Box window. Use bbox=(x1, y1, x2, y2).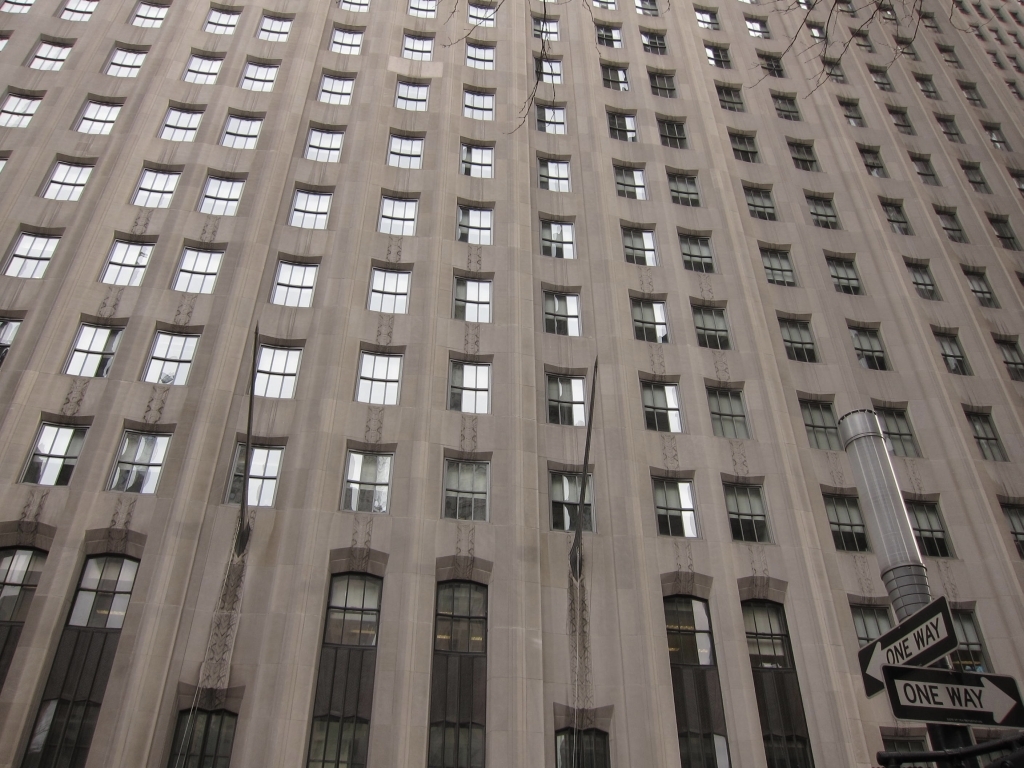
bbox=(885, 735, 931, 767).
